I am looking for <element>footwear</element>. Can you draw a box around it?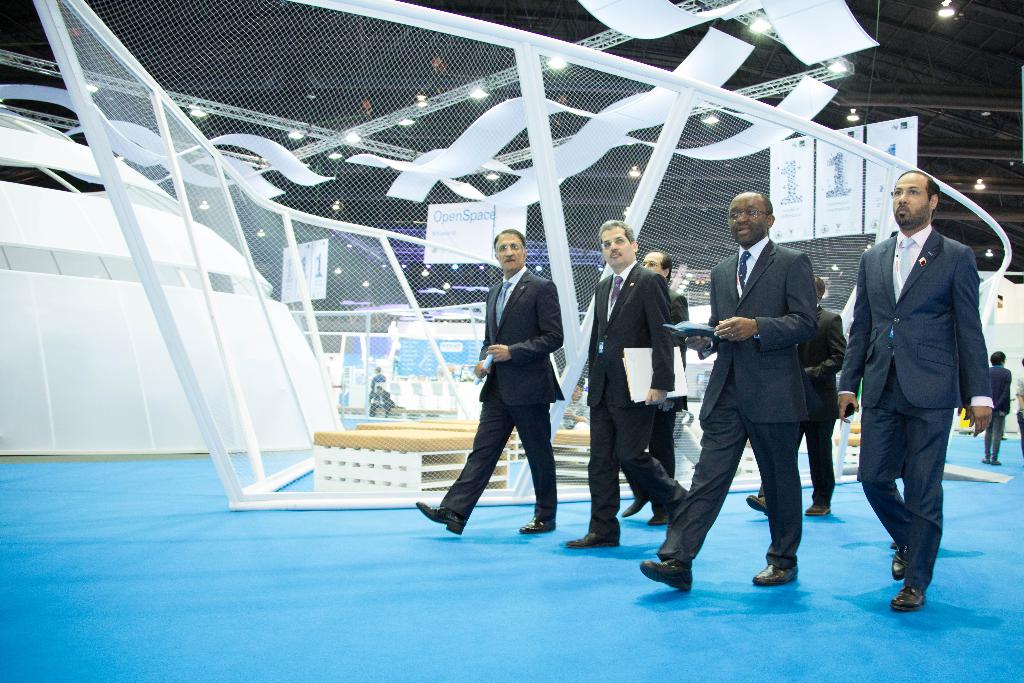
Sure, the bounding box is rect(641, 555, 696, 592).
